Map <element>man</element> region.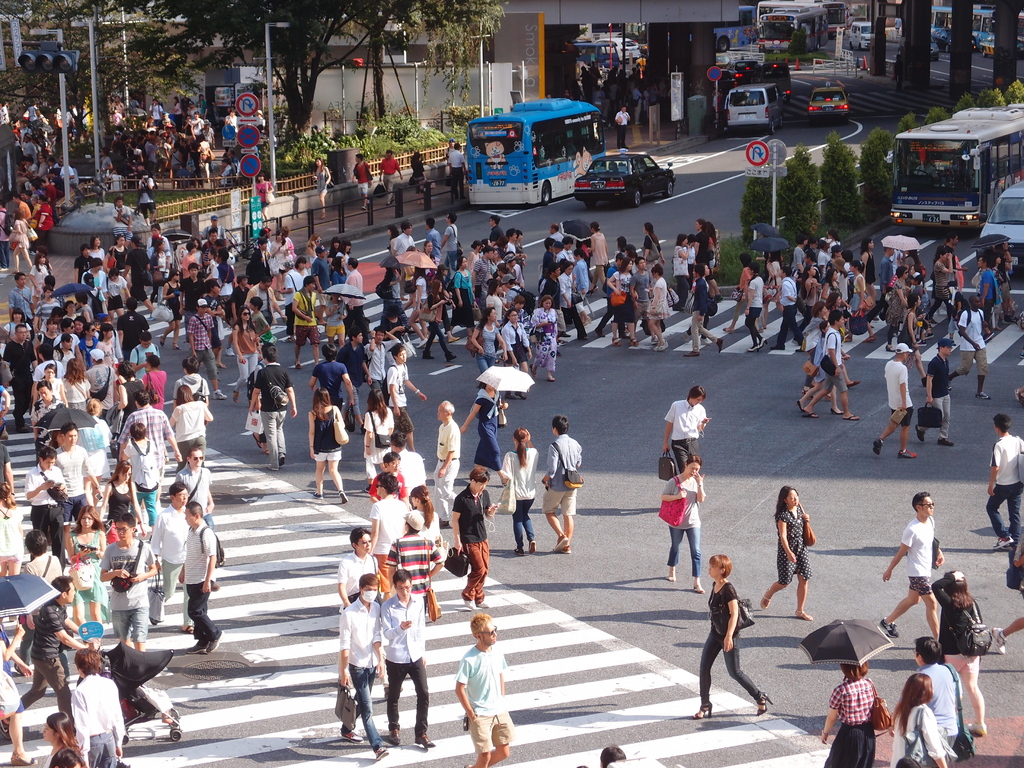
Mapped to x1=442, y1=216, x2=454, y2=256.
